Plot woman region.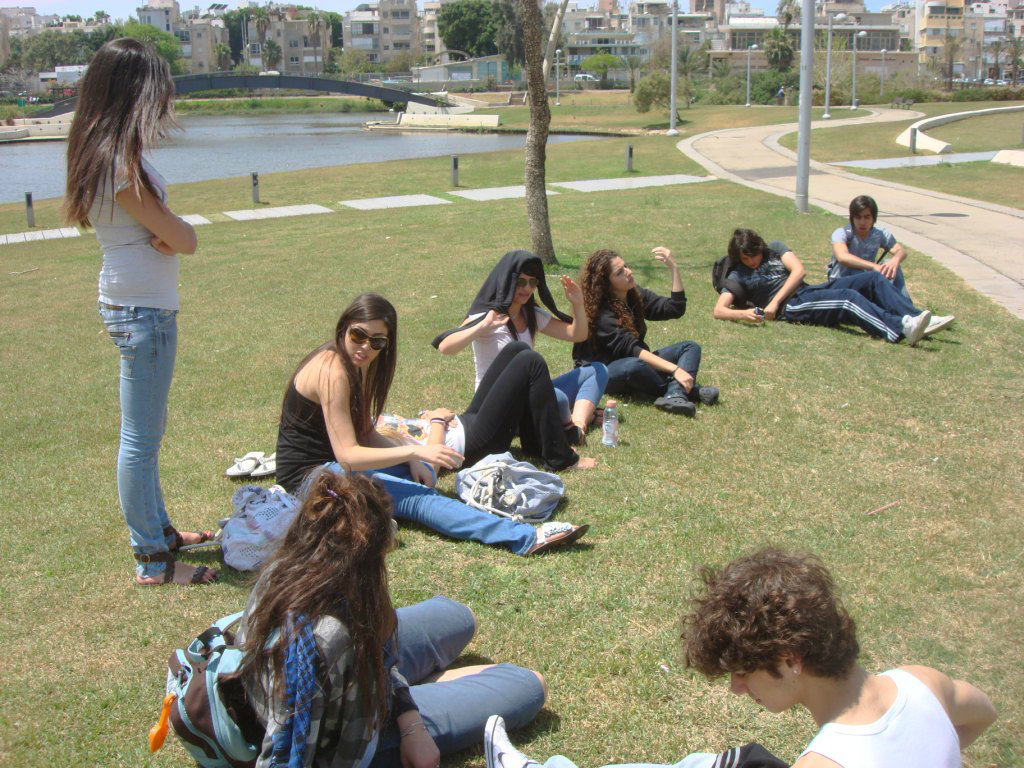
Plotted at bbox(56, 42, 216, 581).
